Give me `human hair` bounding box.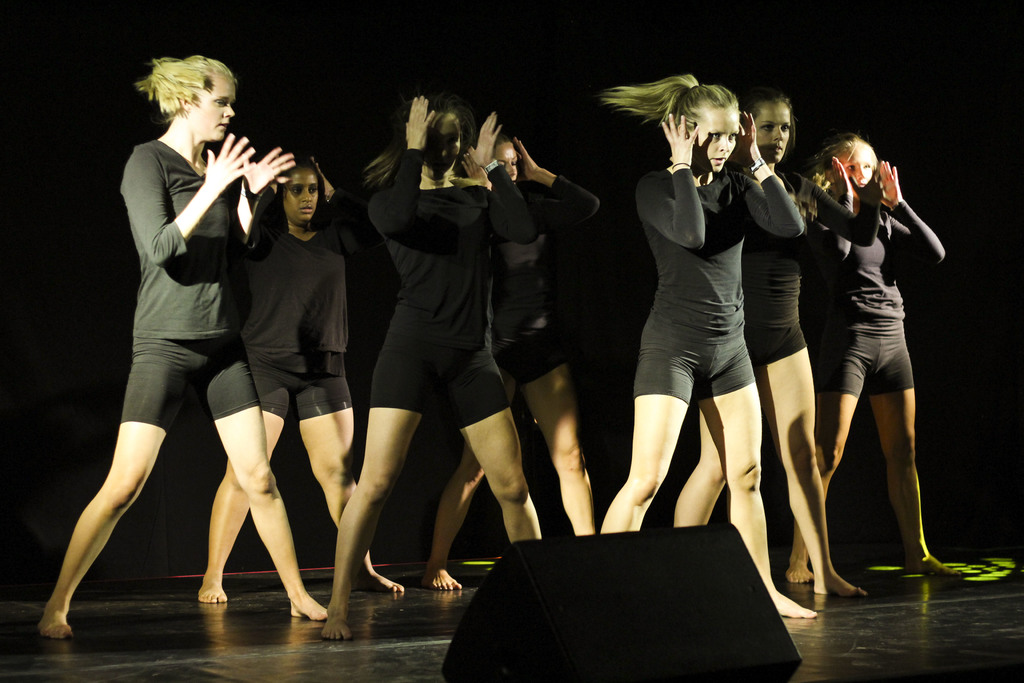
x1=493 y1=129 x2=513 y2=150.
